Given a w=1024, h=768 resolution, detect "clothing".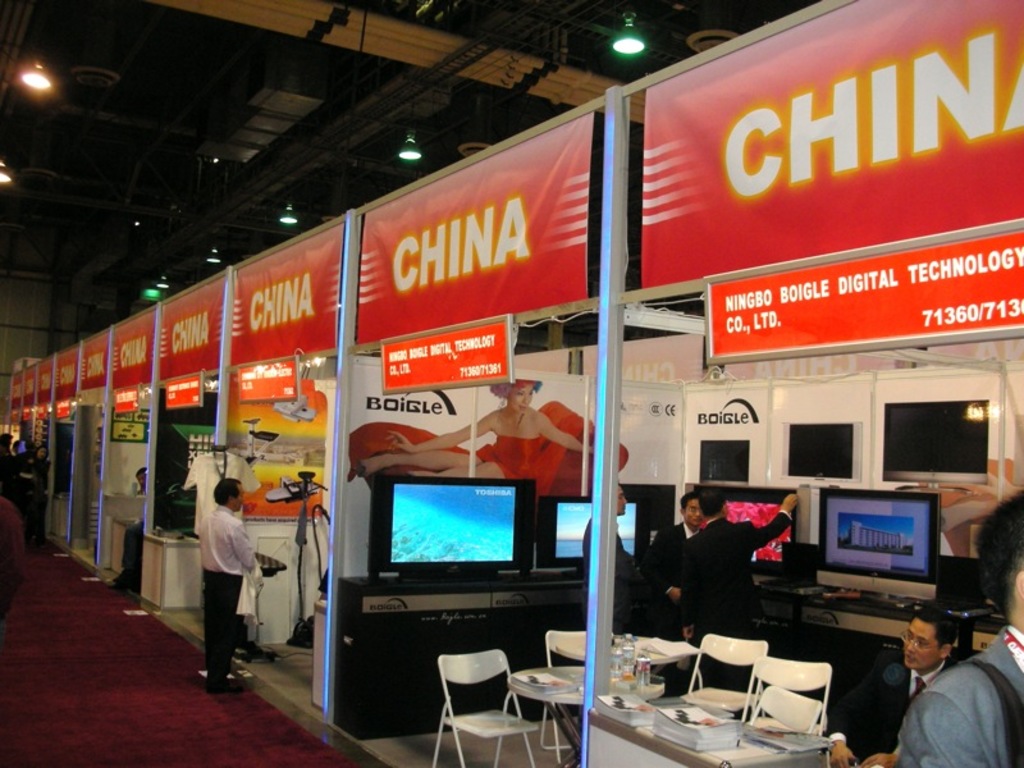
locate(895, 623, 1023, 764).
